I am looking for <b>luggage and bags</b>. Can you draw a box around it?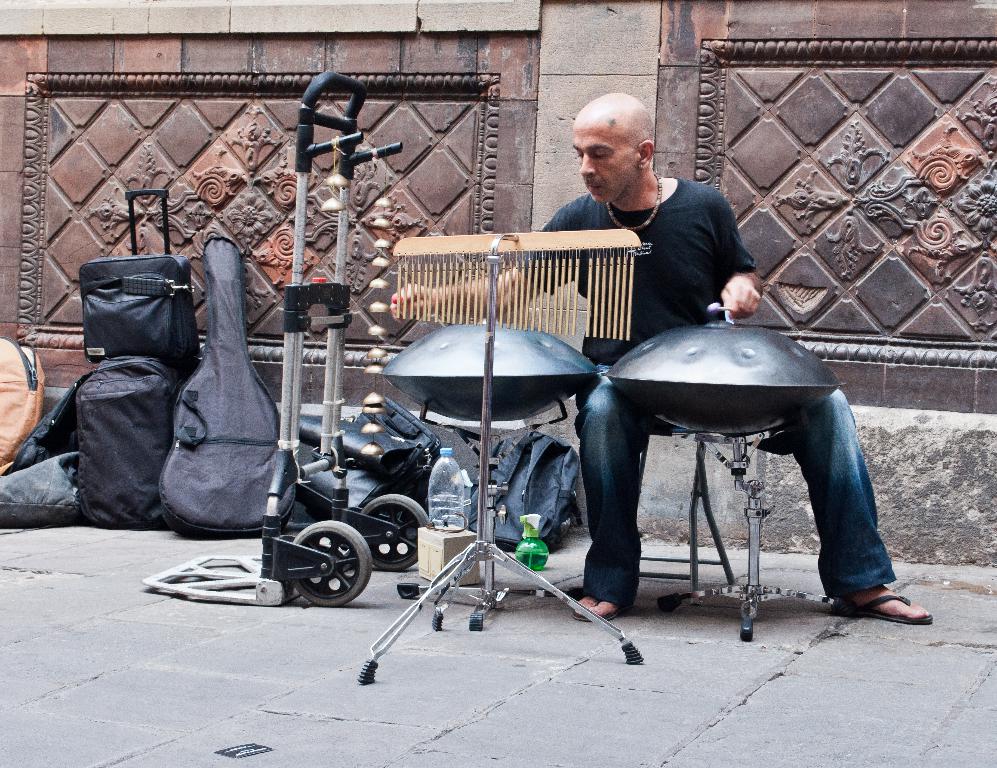
Sure, the bounding box is {"x1": 5, "y1": 377, "x2": 90, "y2": 468}.
